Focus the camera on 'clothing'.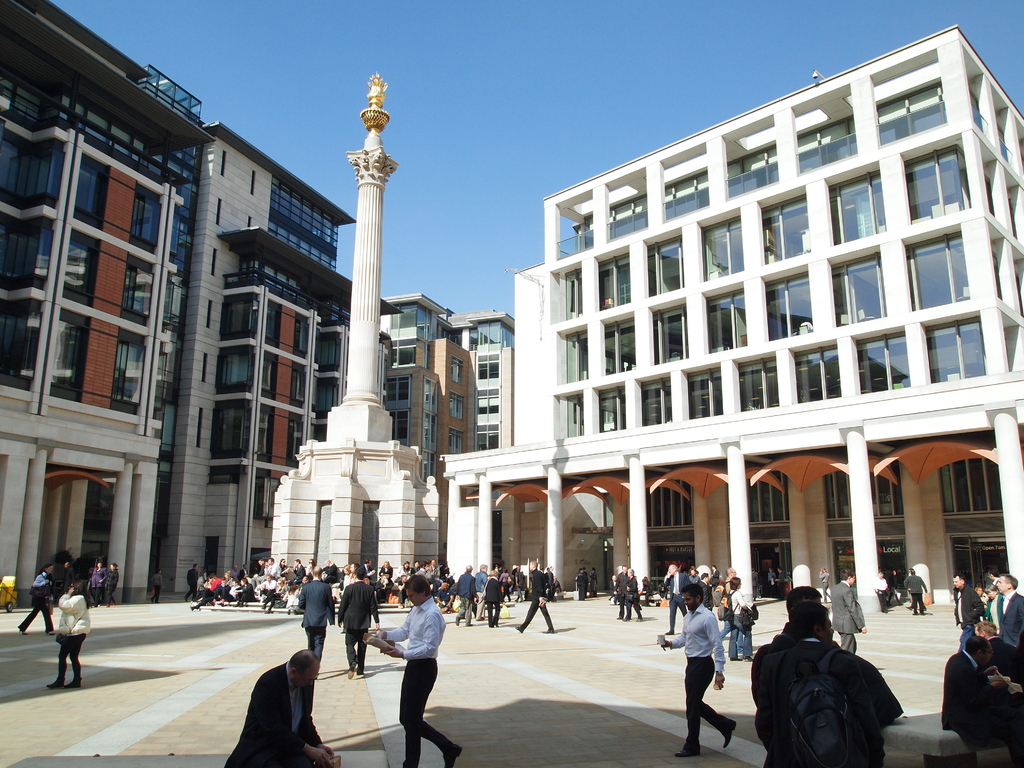
Focus region: bbox=(938, 650, 984, 750).
